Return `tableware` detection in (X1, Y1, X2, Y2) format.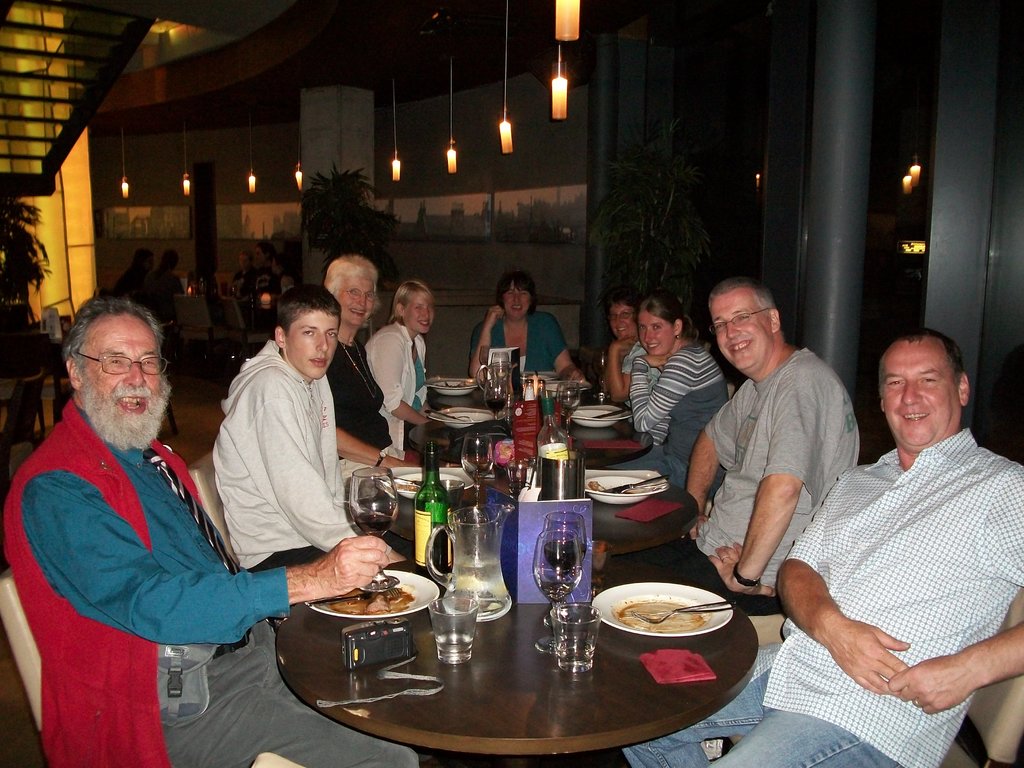
(534, 378, 578, 397).
